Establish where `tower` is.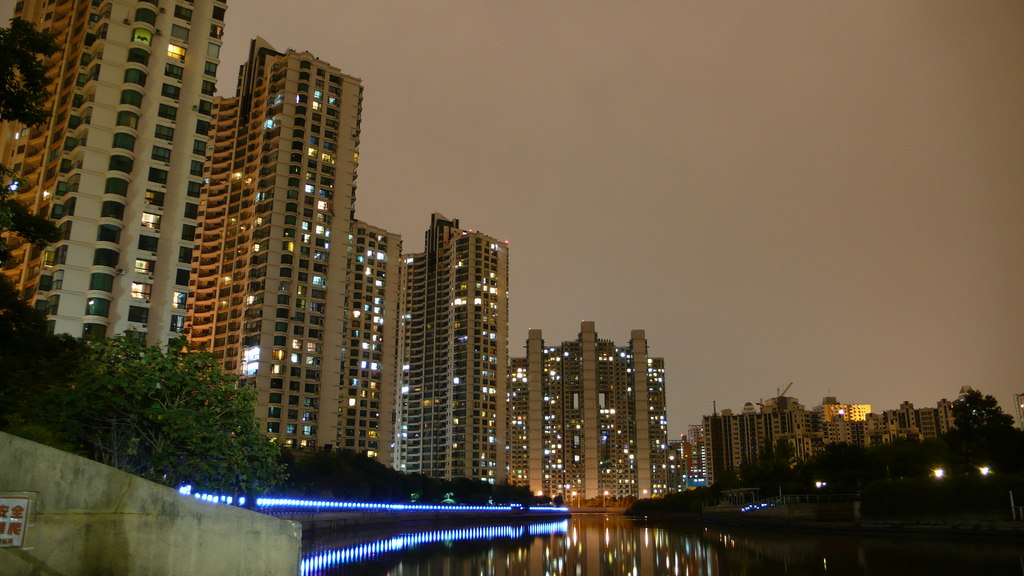
Established at left=510, top=319, right=666, bottom=518.
